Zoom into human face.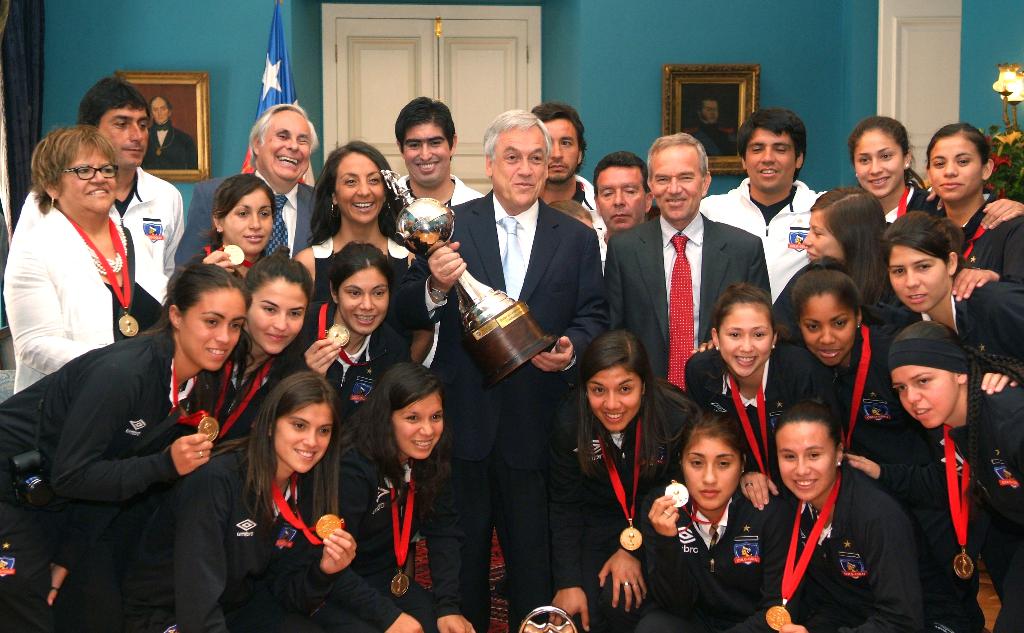
Zoom target: bbox(717, 301, 774, 379).
